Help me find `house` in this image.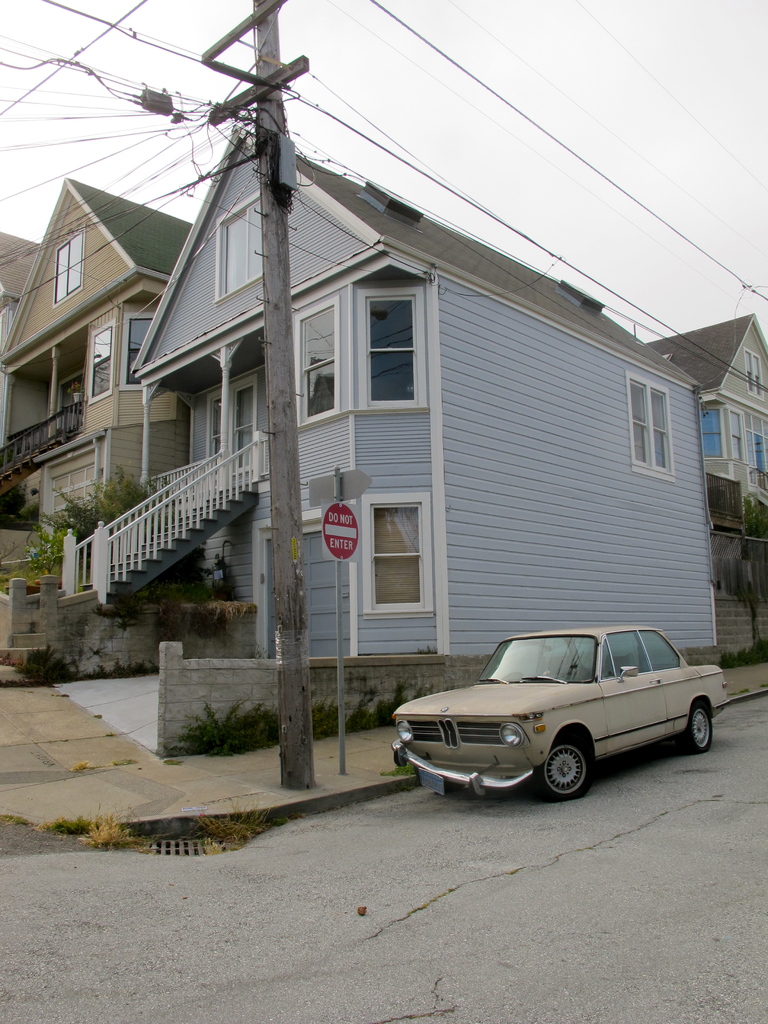
Found it: pyautogui.locateOnScreen(2, 173, 196, 548).
